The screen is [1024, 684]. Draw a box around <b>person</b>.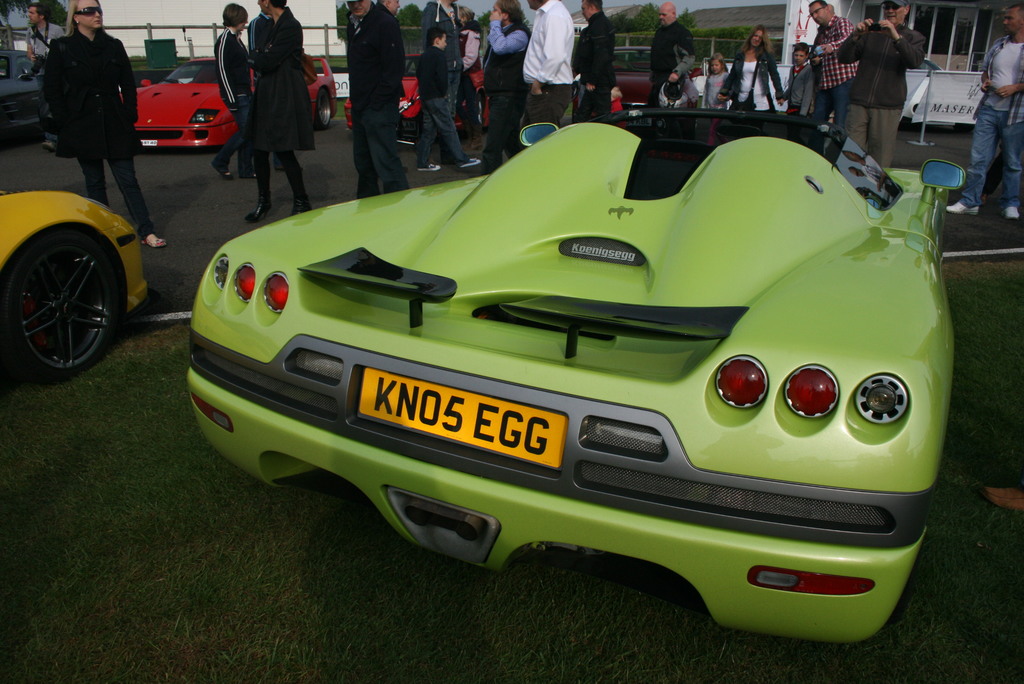
213,4,256,184.
